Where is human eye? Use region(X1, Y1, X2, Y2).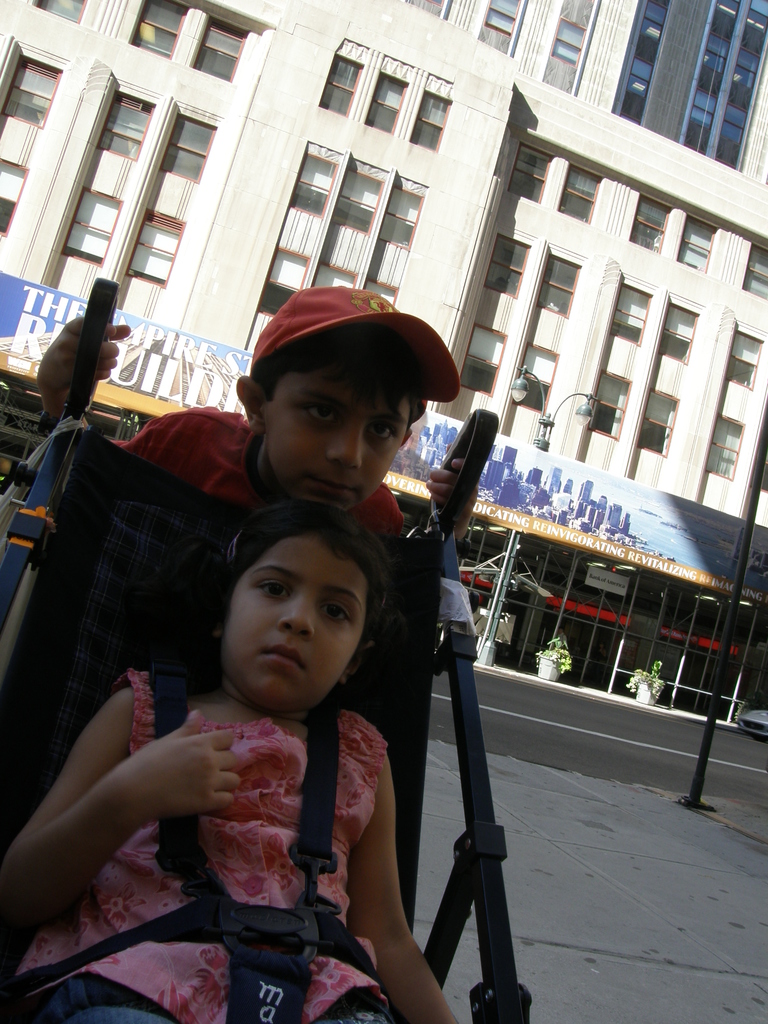
region(292, 404, 336, 428).
